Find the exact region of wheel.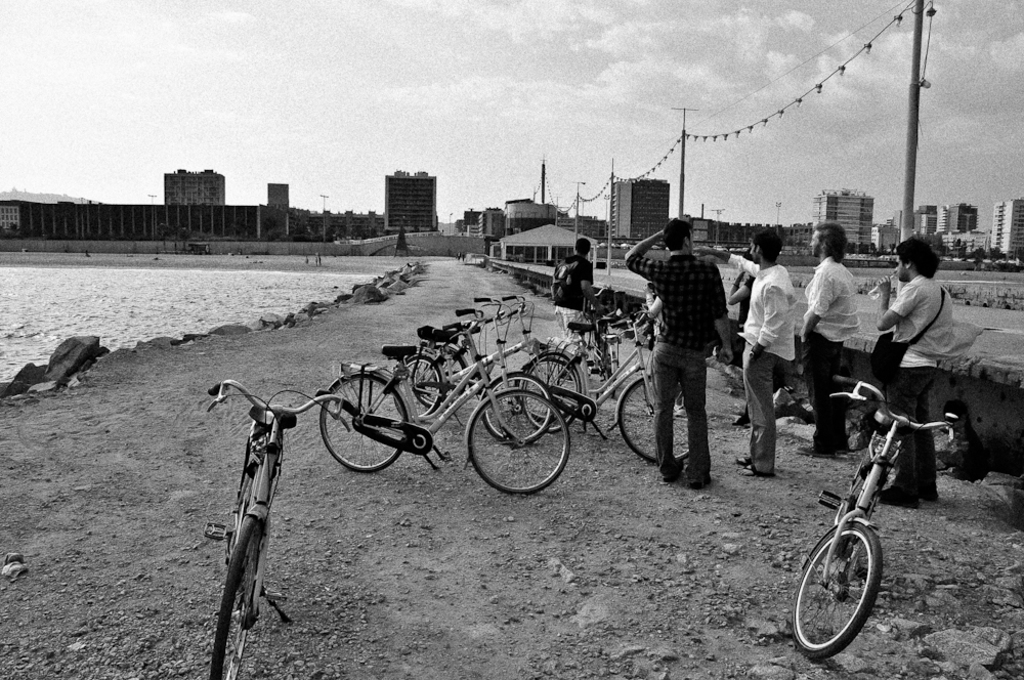
Exact region: detection(602, 353, 618, 398).
